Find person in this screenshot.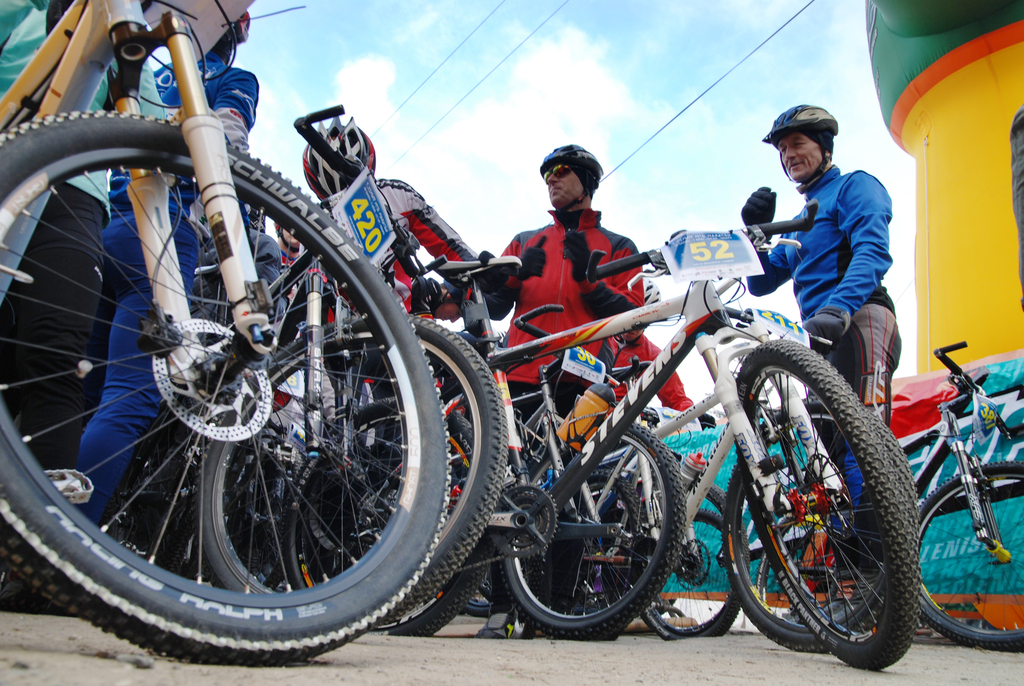
The bounding box for person is [270,200,341,327].
